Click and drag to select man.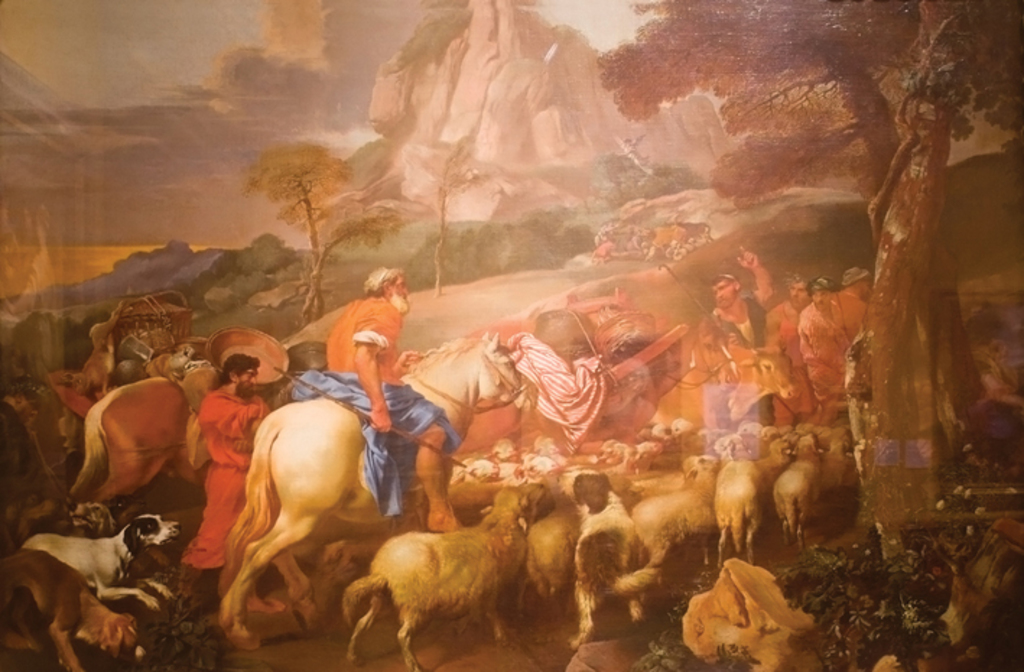
Selection: 706:251:770:460.
